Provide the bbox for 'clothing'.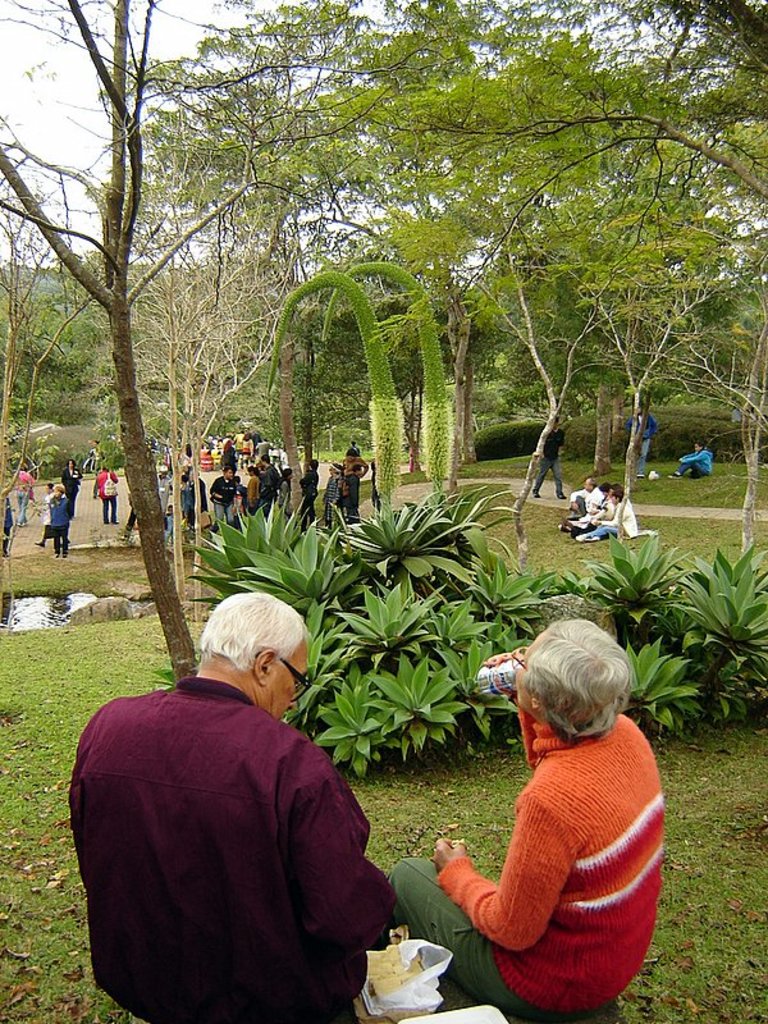
<region>529, 429, 564, 492</region>.
